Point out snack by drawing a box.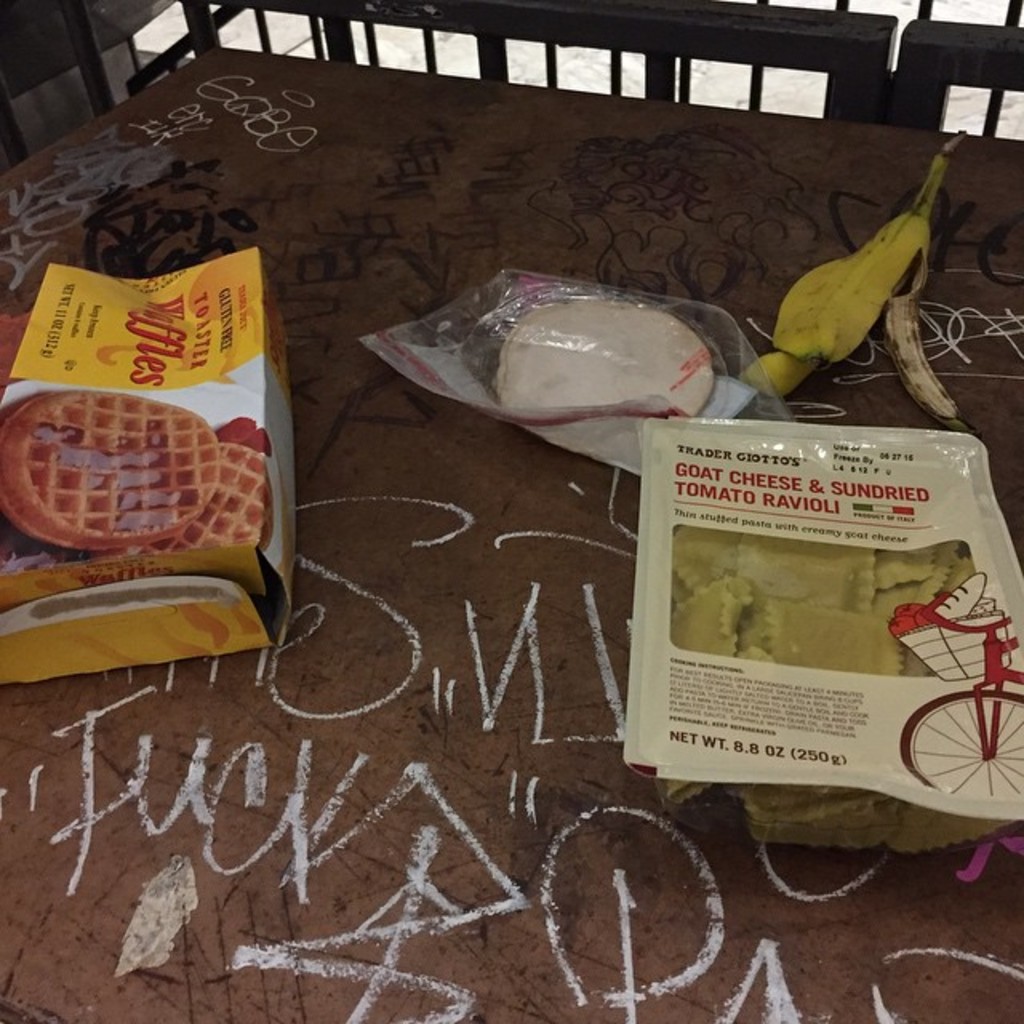
bbox=[446, 278, 733, 432].
